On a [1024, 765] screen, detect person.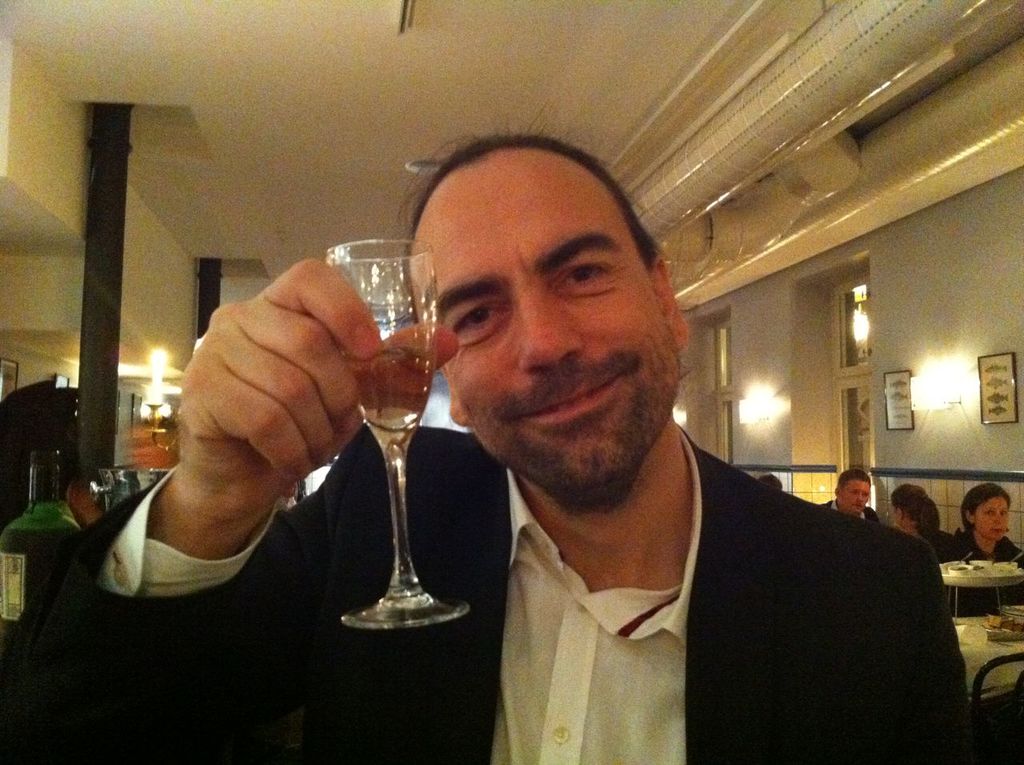
(left=946, top=483, right=1023, bottom=561).
